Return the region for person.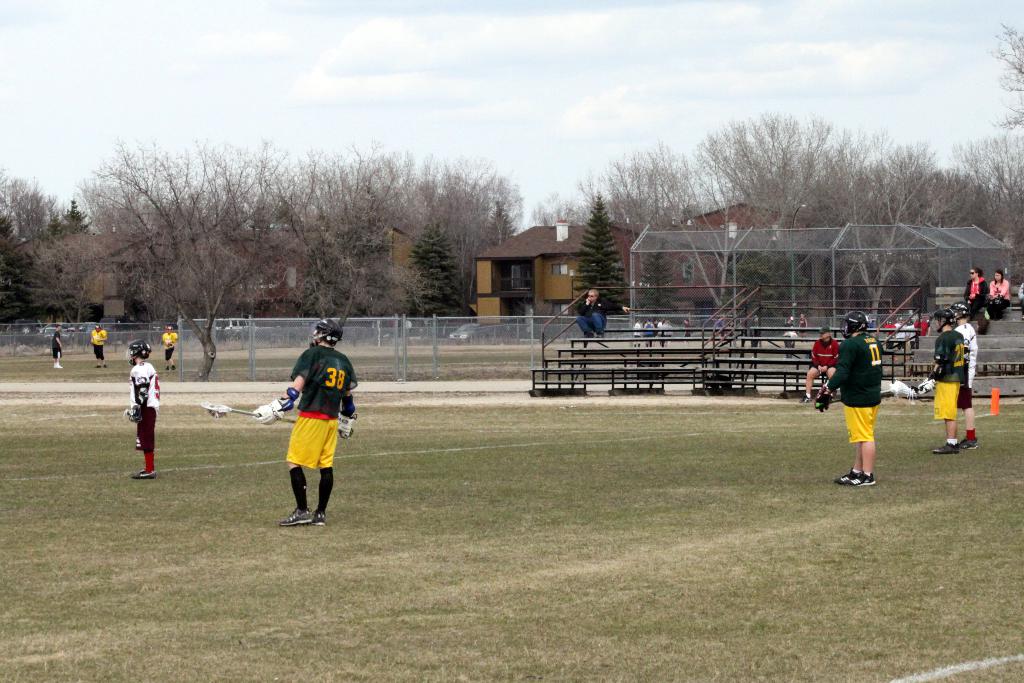
<bbox>955, 308, 981, 453</bbox>.
